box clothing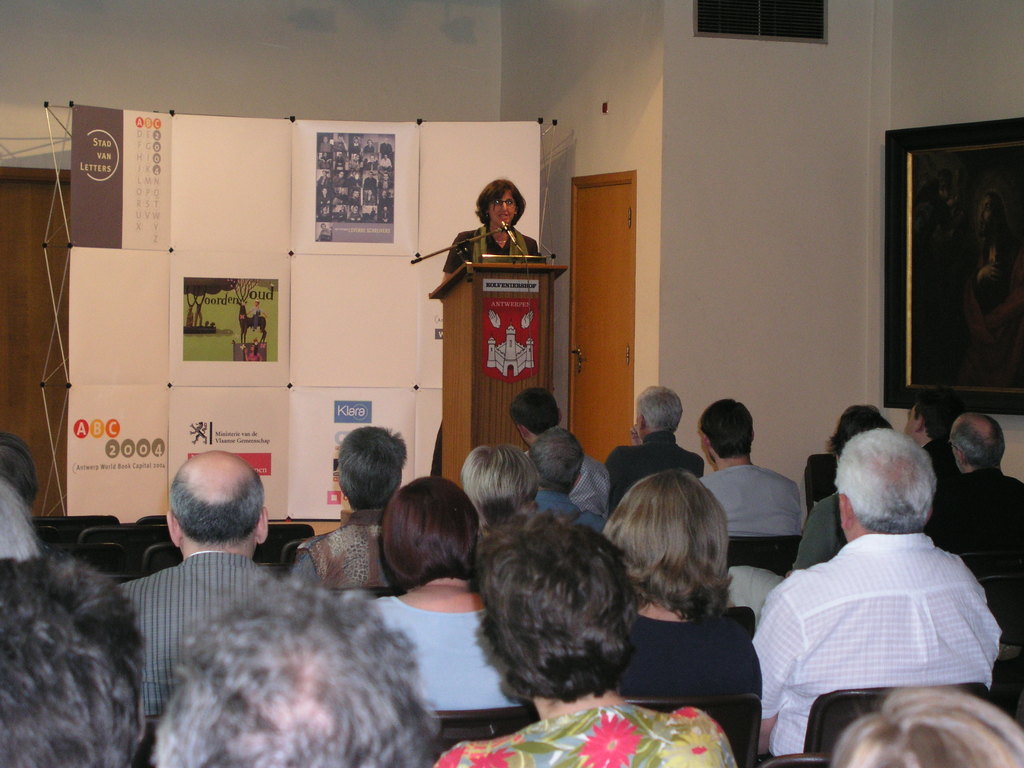
(x1=285, y1=504, x2=402, y2=586)
